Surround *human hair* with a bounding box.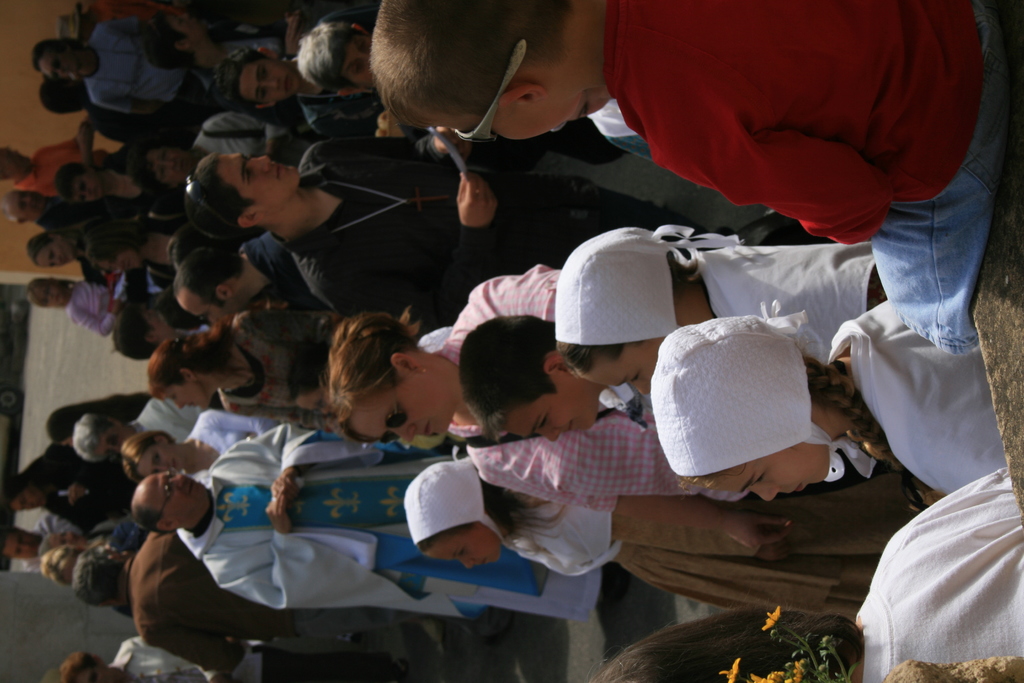
bbox=(285, 15, 374, 105).
